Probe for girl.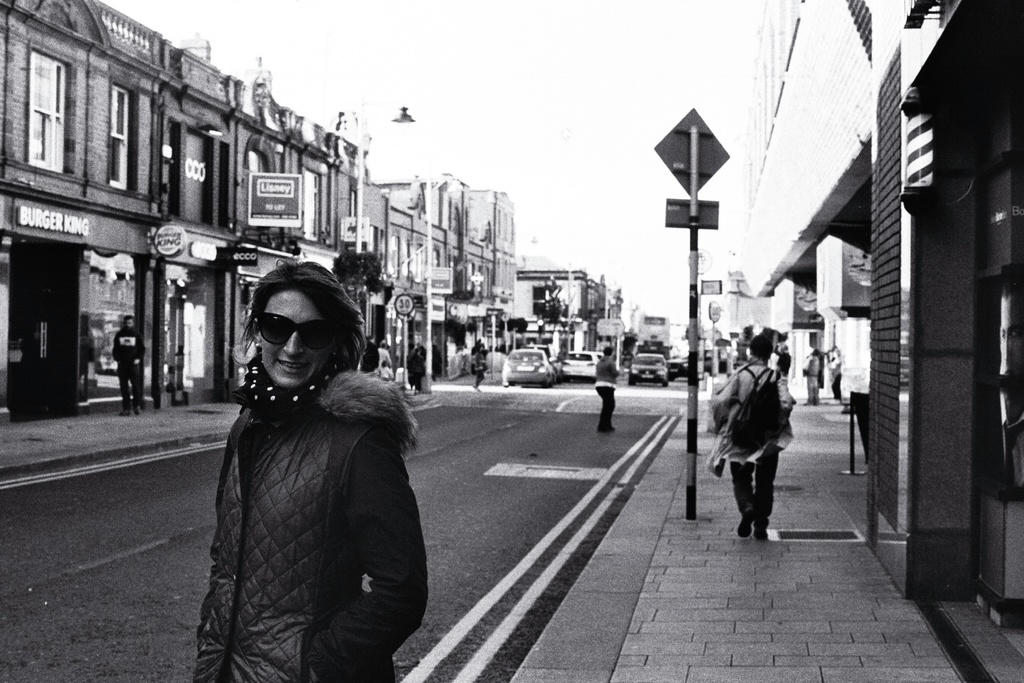
Probe result: l=191, t=263, r=429, b=682.
